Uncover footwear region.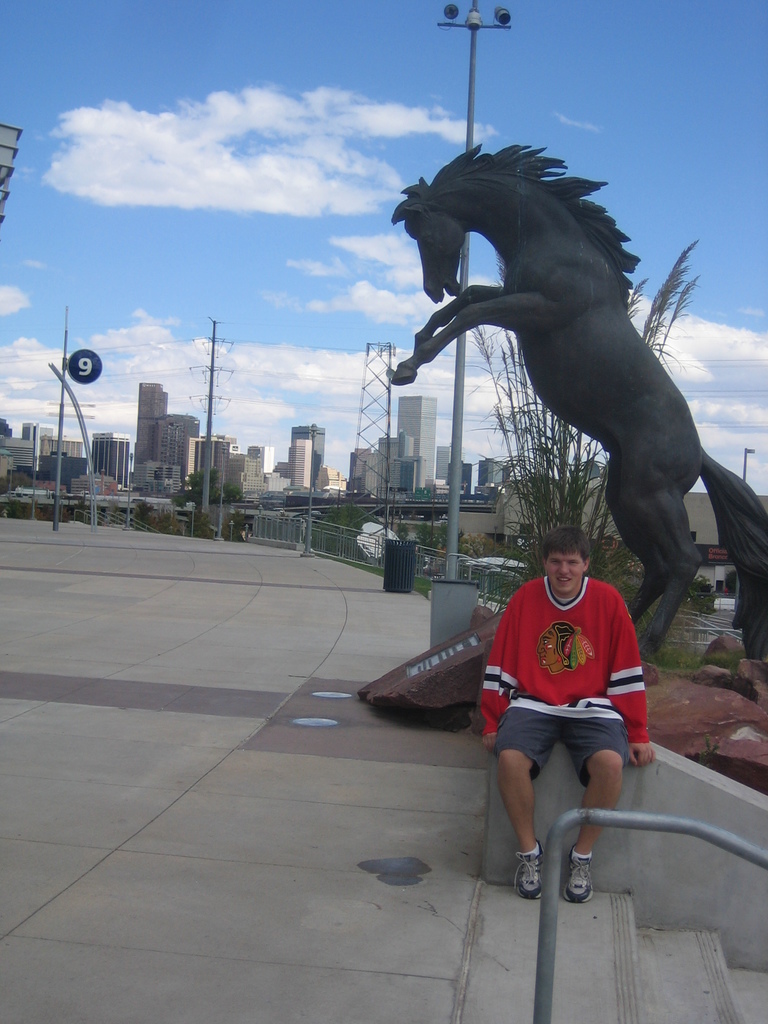
Uncovered: 559/848/595/906.
